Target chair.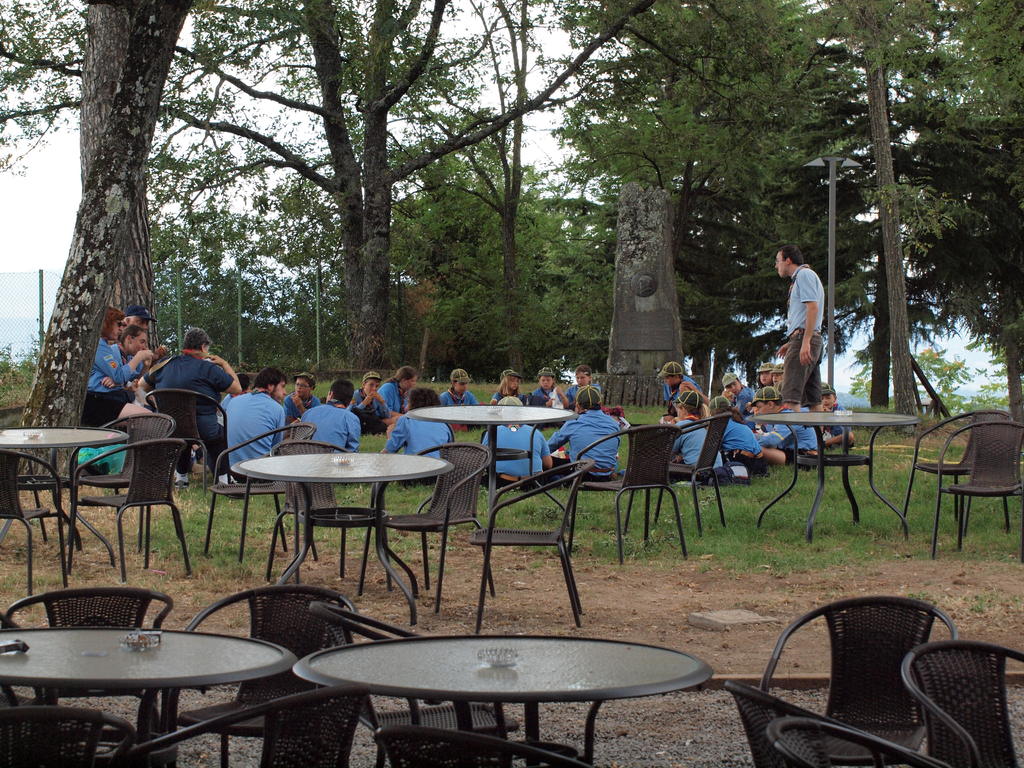
Target region: [left=470, top=455, right=588, bottom=631].
